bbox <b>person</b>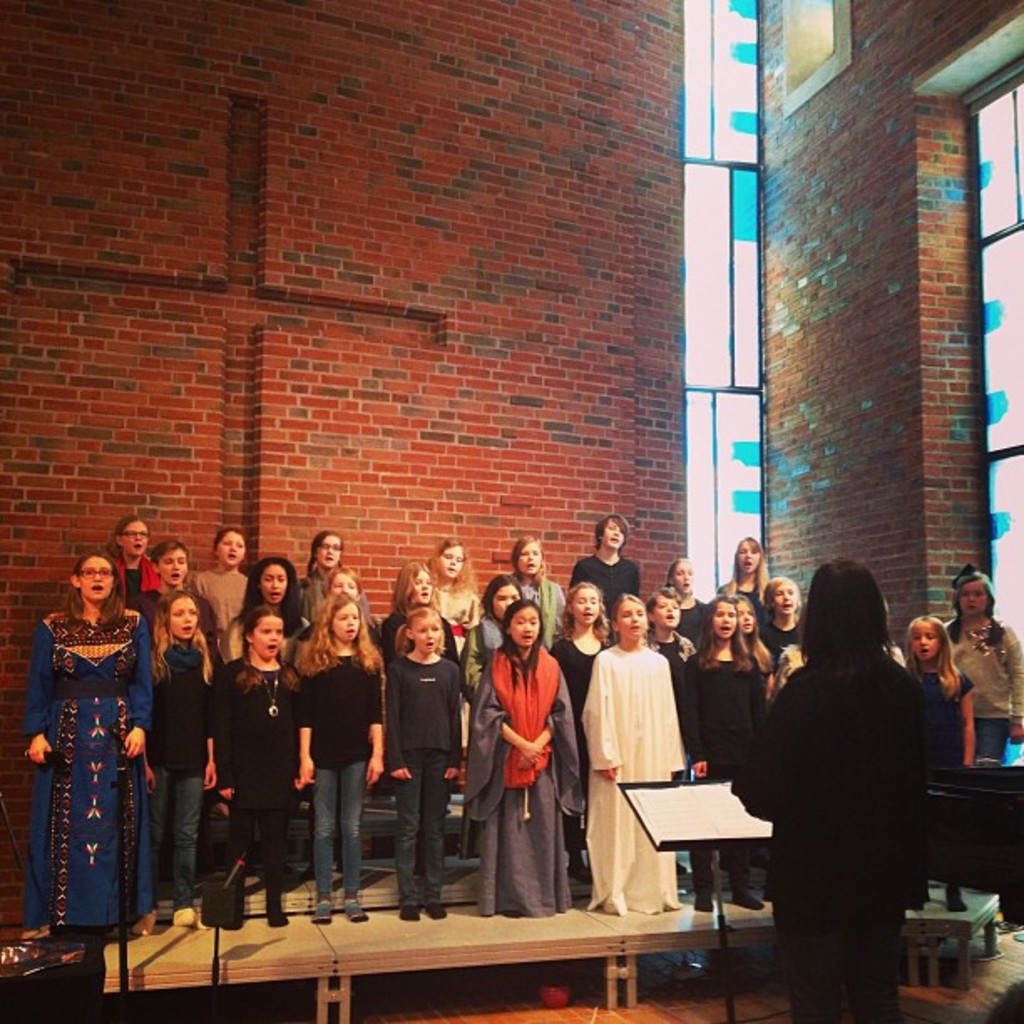
rect(579, 599, 679, 915)
